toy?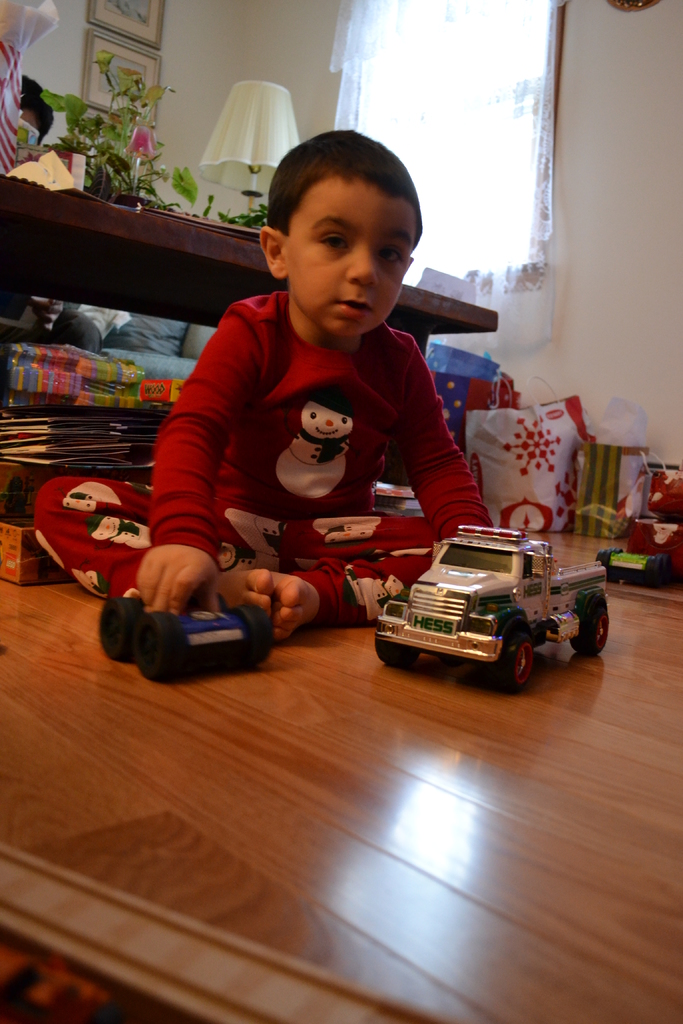
locate(598, 547, 679, 586)
